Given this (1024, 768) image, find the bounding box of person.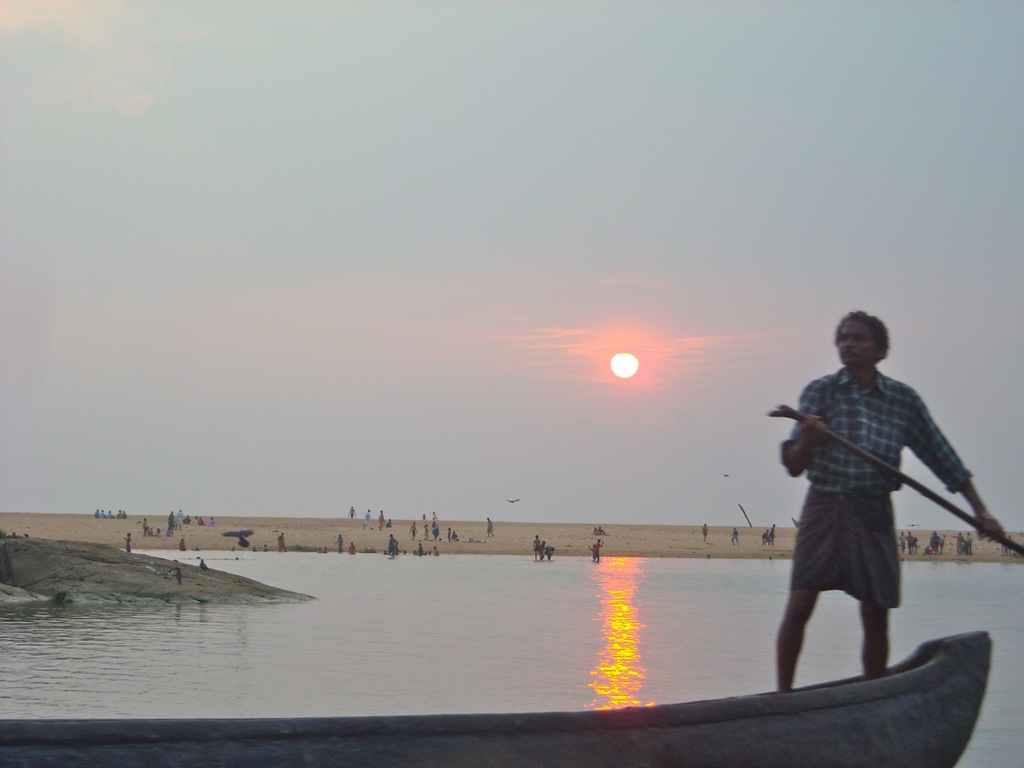
<box>698,520,710,544</box>.
